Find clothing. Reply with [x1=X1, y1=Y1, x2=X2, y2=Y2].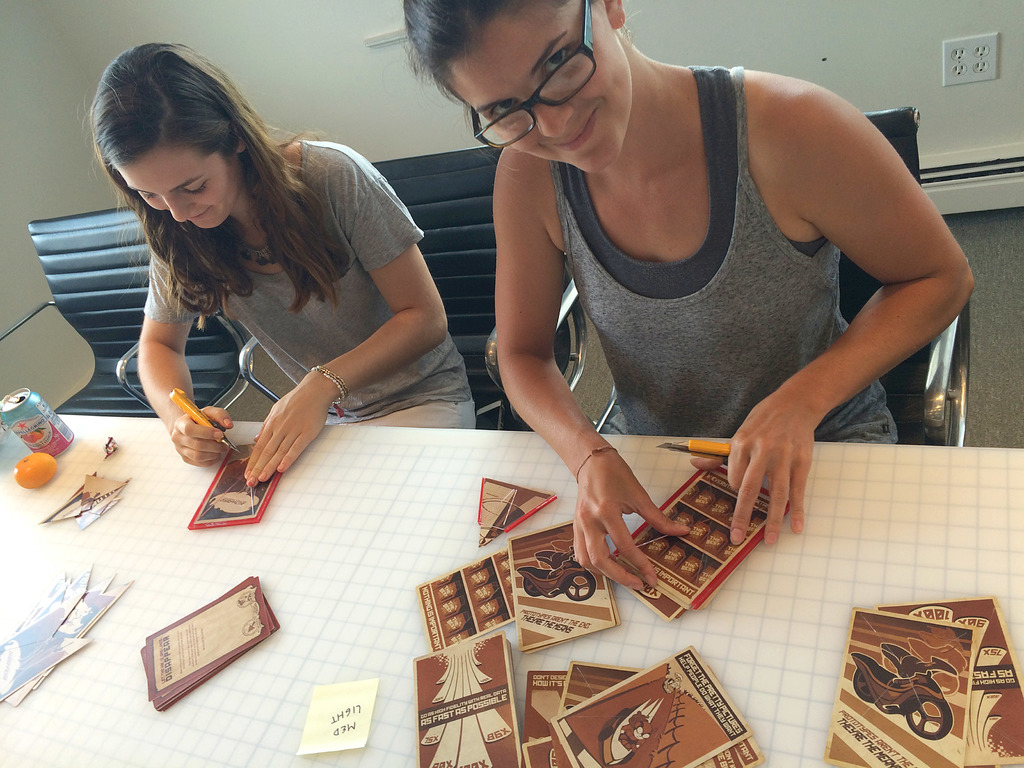
[x1=102, y1=141, x2=465, y2=456].
